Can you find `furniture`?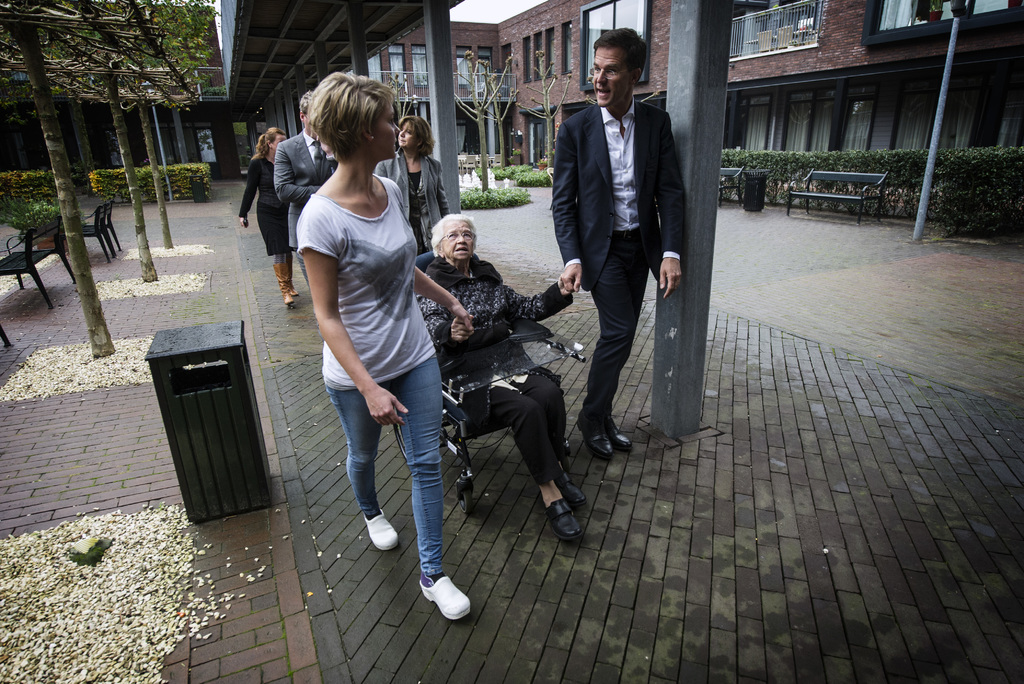
Yes, bounding box: rect(79, 193, 120, 261).
